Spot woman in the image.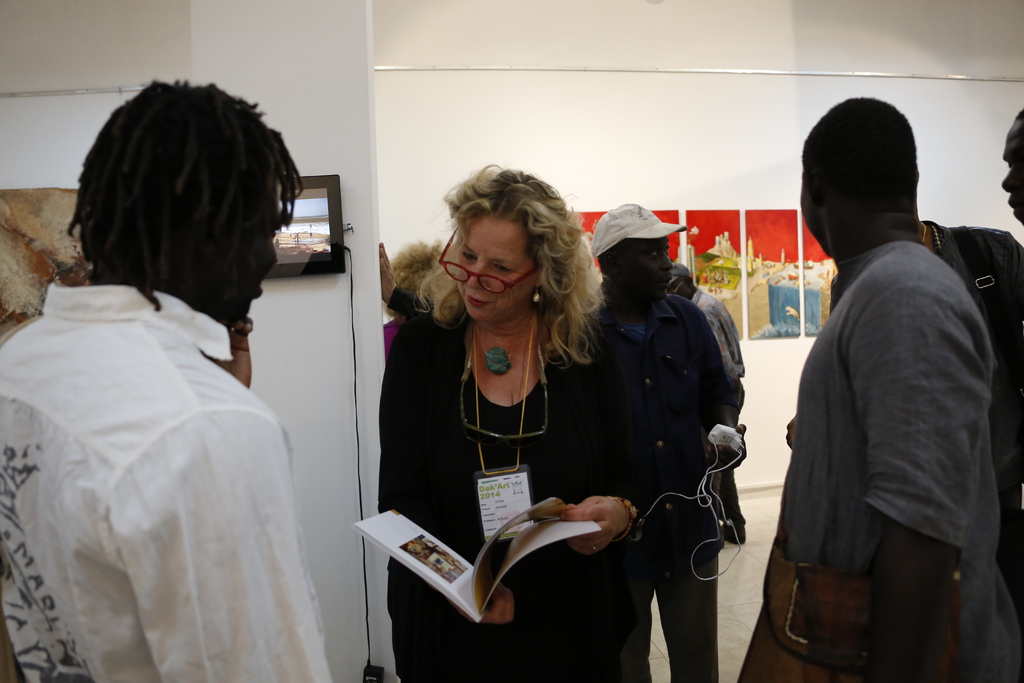
woman found at bbox=[383, 240, 447, 361].
